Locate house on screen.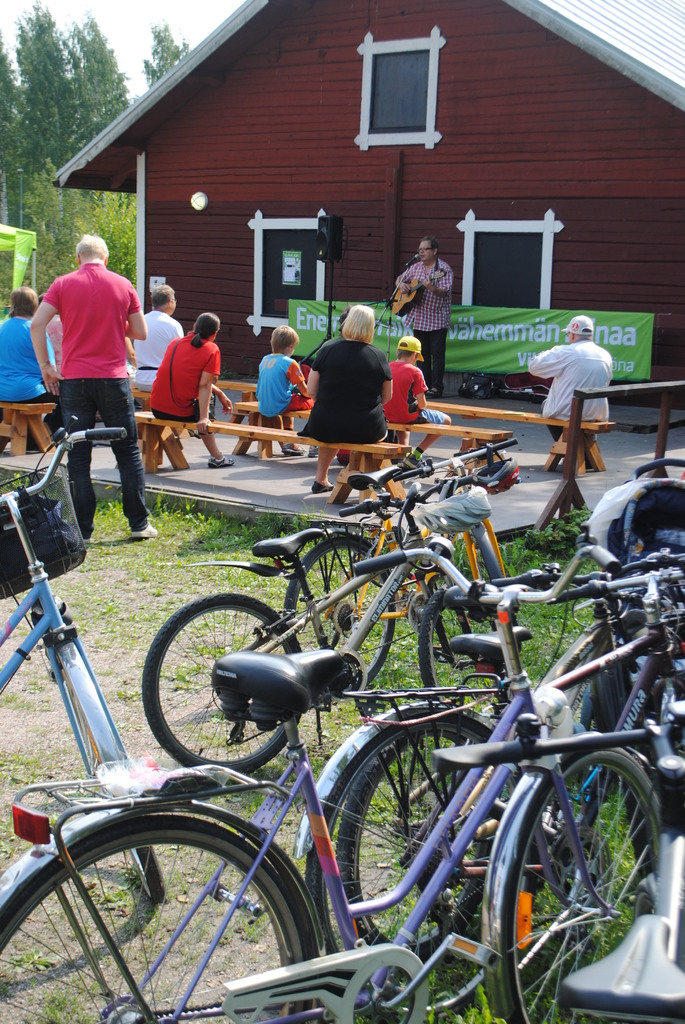
On screen at 18/1/681/393.
